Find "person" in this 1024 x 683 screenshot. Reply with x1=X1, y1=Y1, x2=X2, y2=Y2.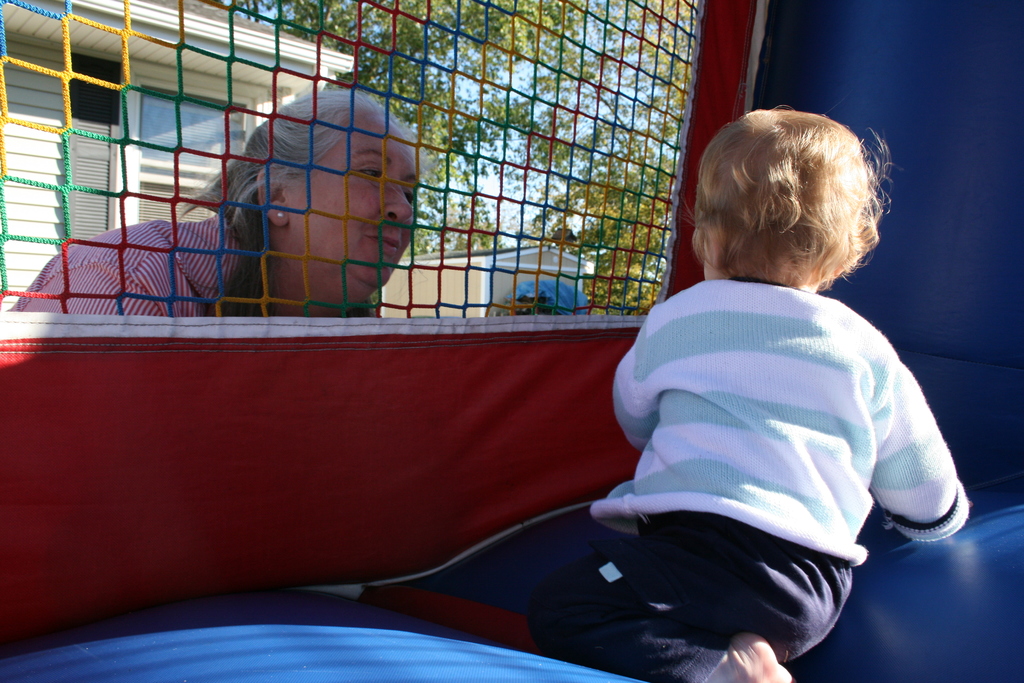
x1=7, y1=85, x2=428, y2=320.
